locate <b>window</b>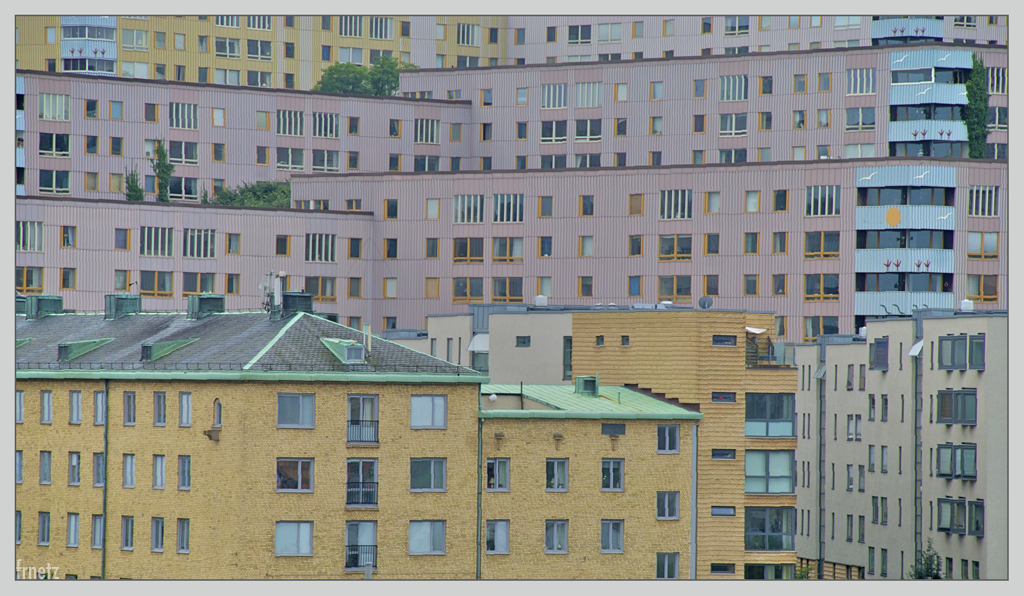
[90,516,106,549]
